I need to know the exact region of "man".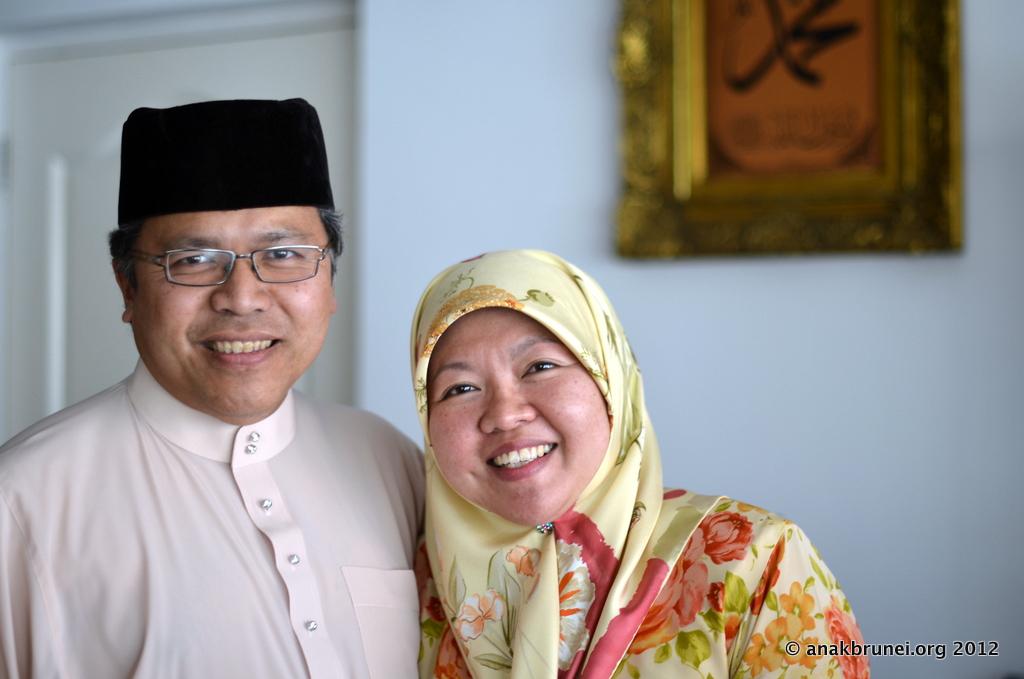
Region: l=6, t=95, r=459, b=660.
